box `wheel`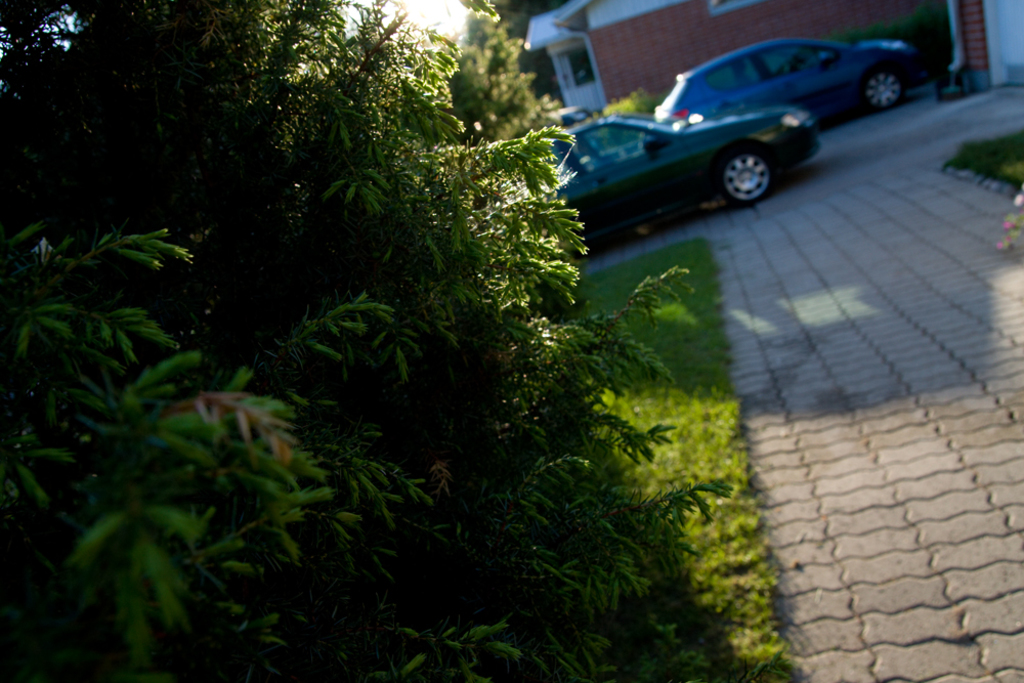
(left=713, top=142, right=781, bottom=202)
